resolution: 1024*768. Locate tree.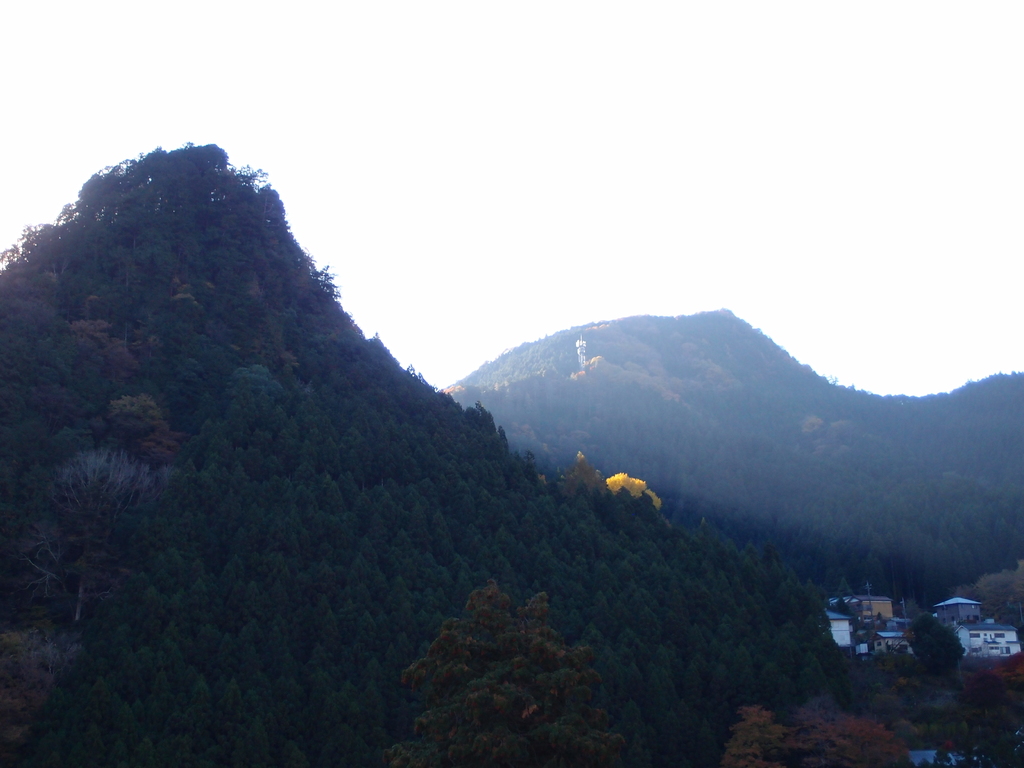
bbox=(400, 581, 637, 766).
